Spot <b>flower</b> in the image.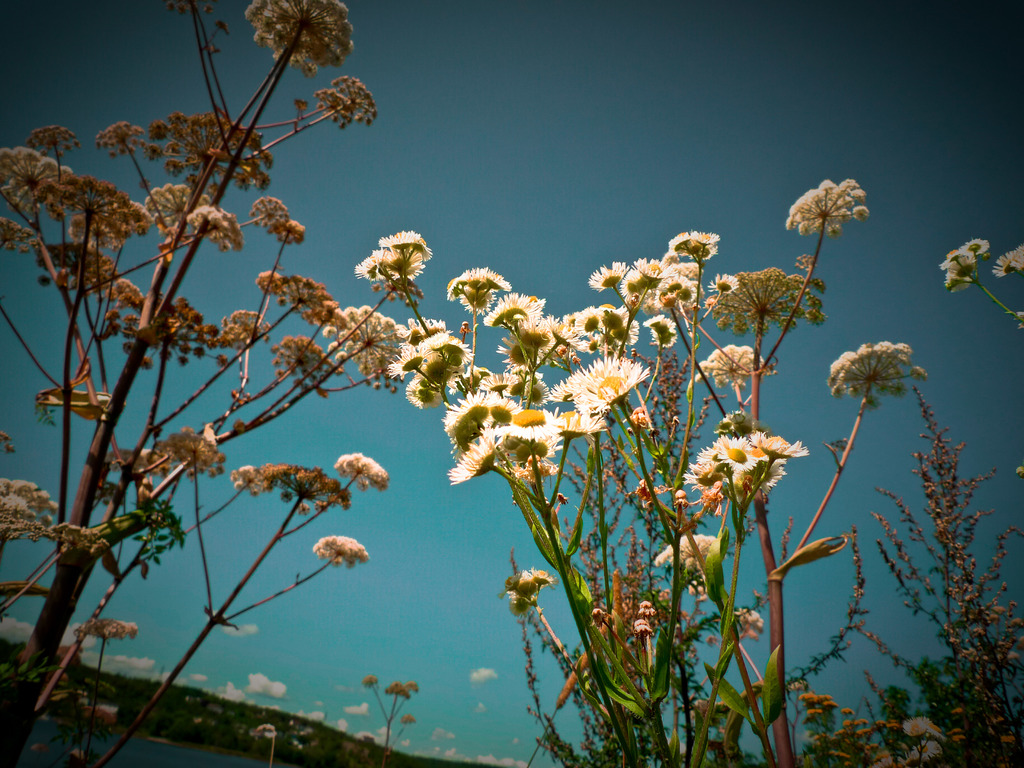
<b>flower</b> found at detection(993, 240, 1023, 278).
